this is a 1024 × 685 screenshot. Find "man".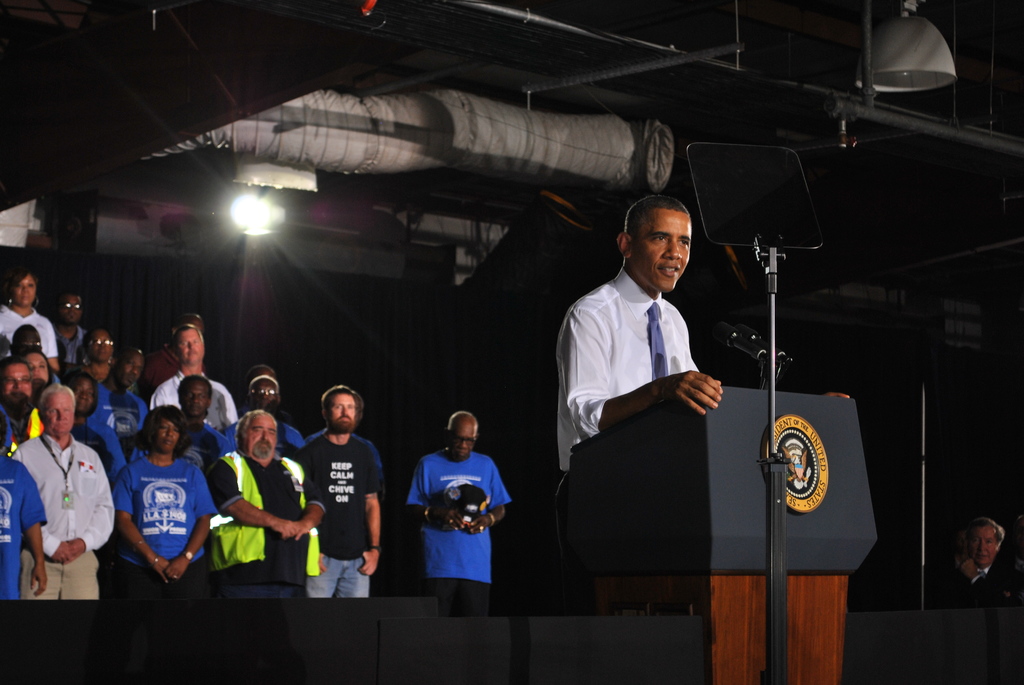
Bounding box: (left=557, top=195, right=726, bottom=489).
